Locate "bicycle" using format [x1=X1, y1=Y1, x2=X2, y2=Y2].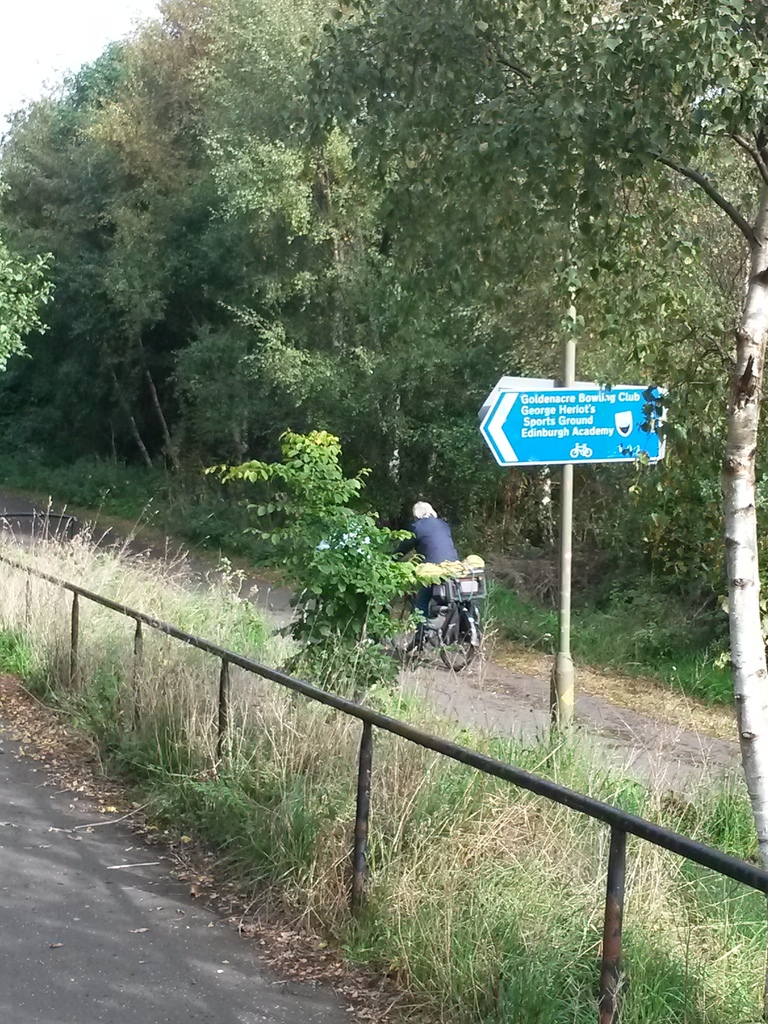
[x1=432, y1=564, x2=504, y2=675].
